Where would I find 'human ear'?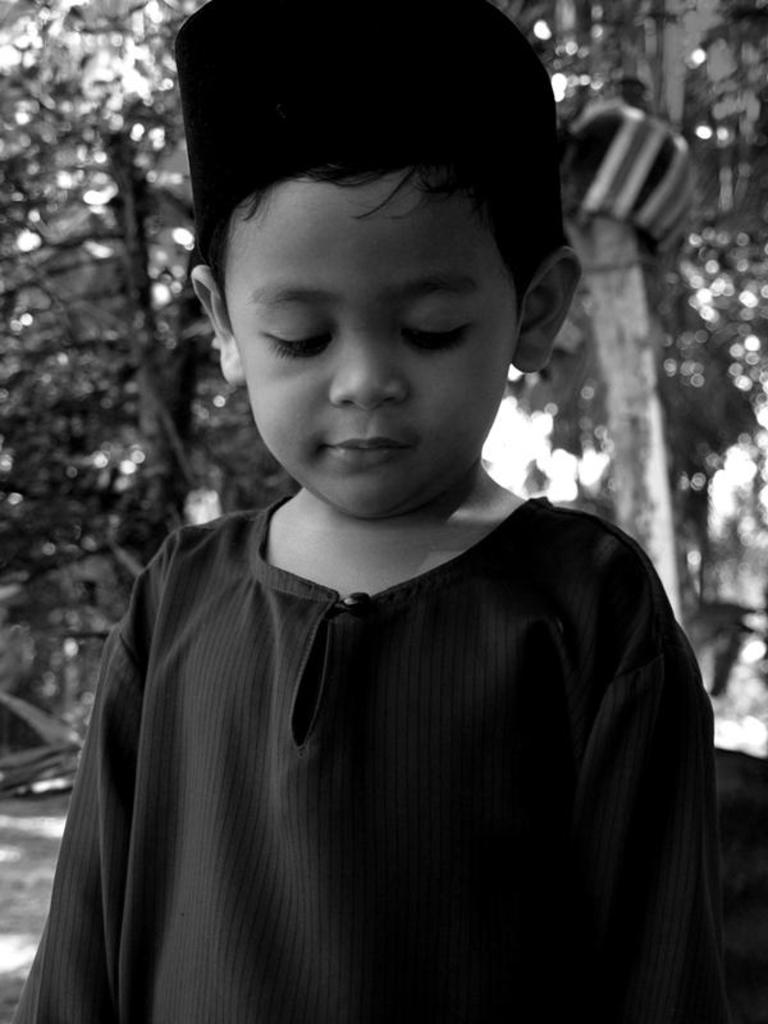
At box=[521, 248, 582, 370].
